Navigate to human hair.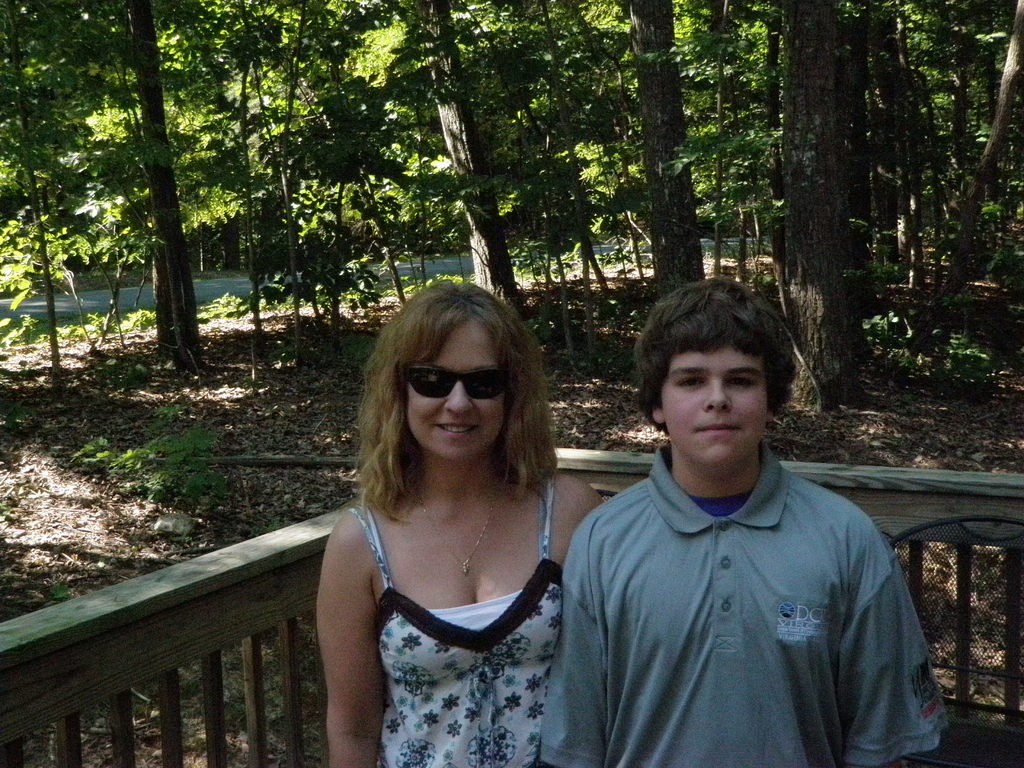
Navigation target: bbox=[632, 278, 801, 442].
